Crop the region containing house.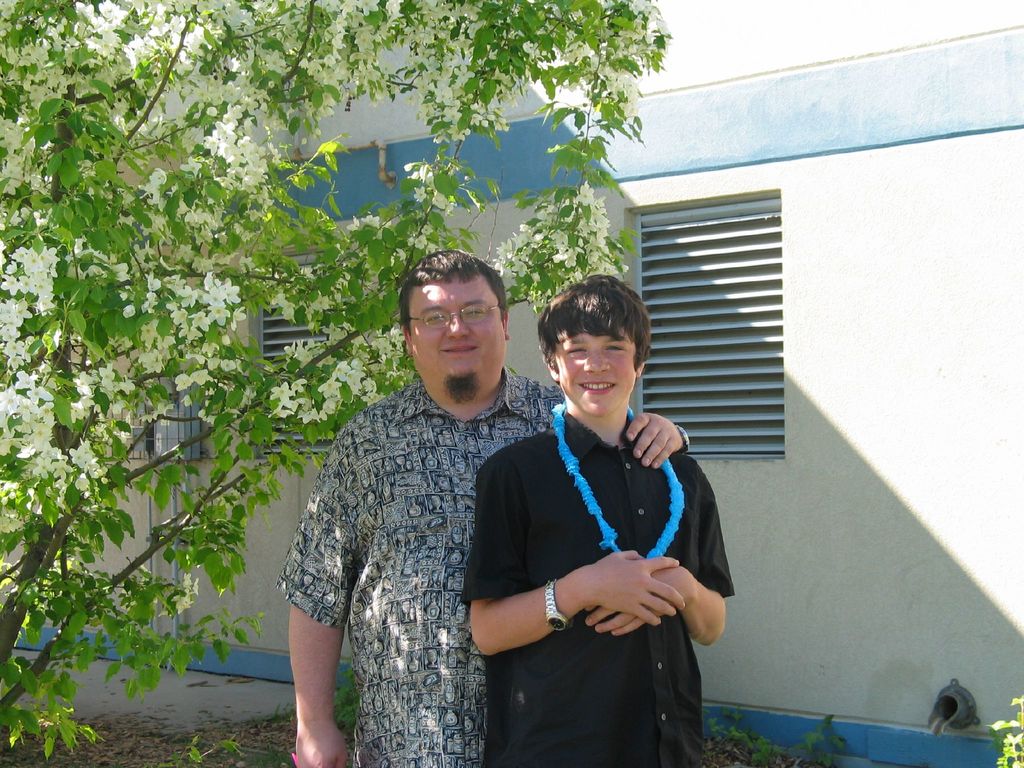
Crop region: x1=0, y1=0, x2=1023, y2=767.
